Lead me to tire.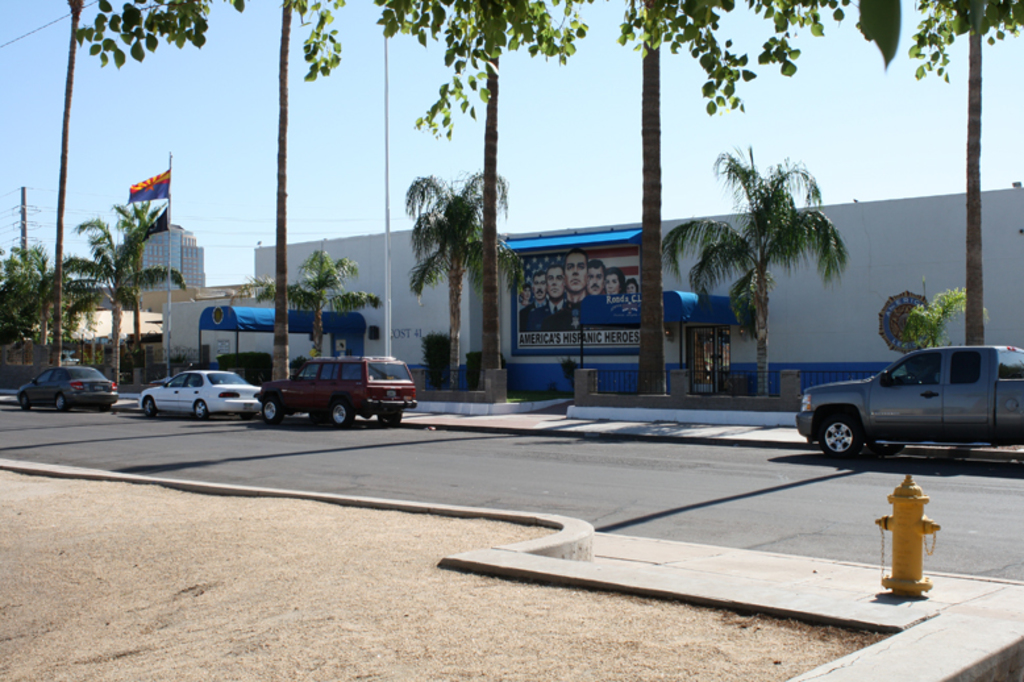
Lead to detection(17, 394, 30, 411).
